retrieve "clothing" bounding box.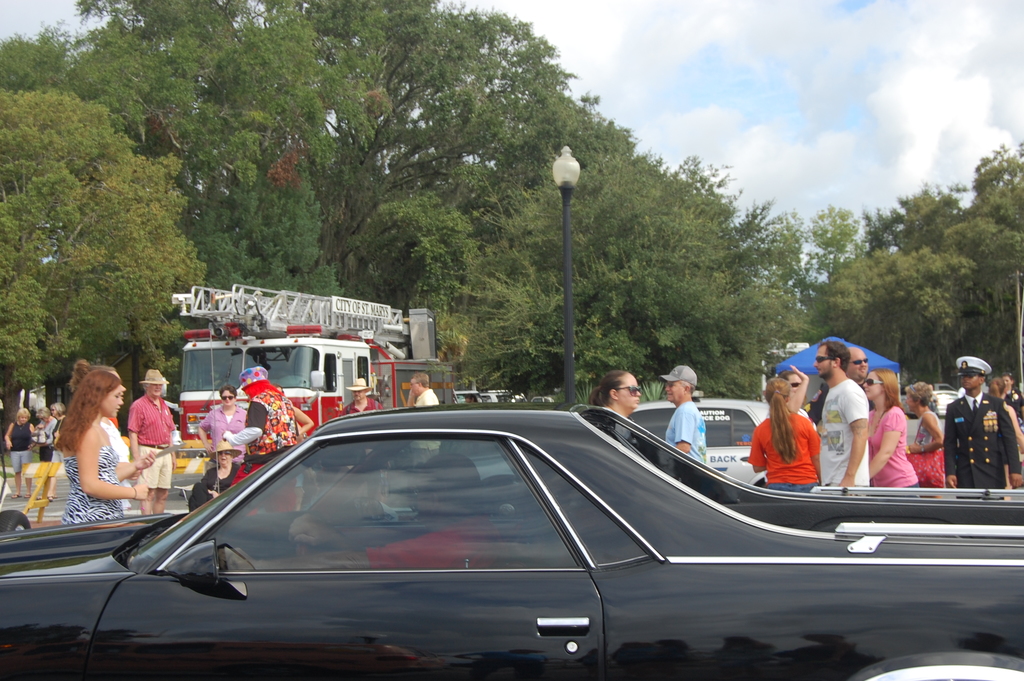
Bounding box: 225 368 297 487.
